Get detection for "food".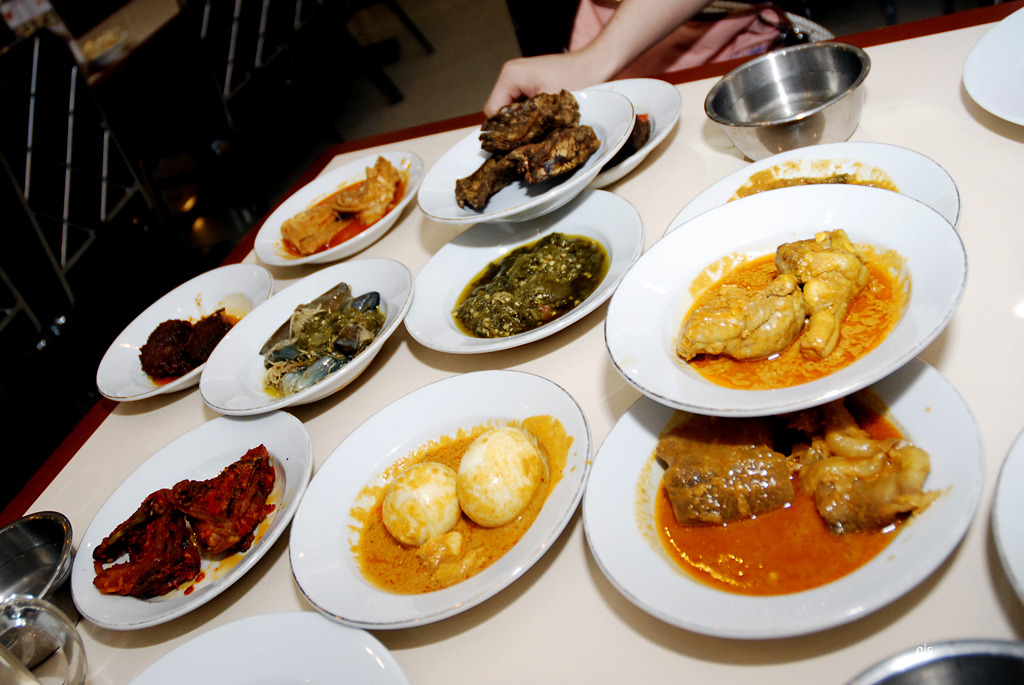
Detection: crop(457, 228, 609, 338).
